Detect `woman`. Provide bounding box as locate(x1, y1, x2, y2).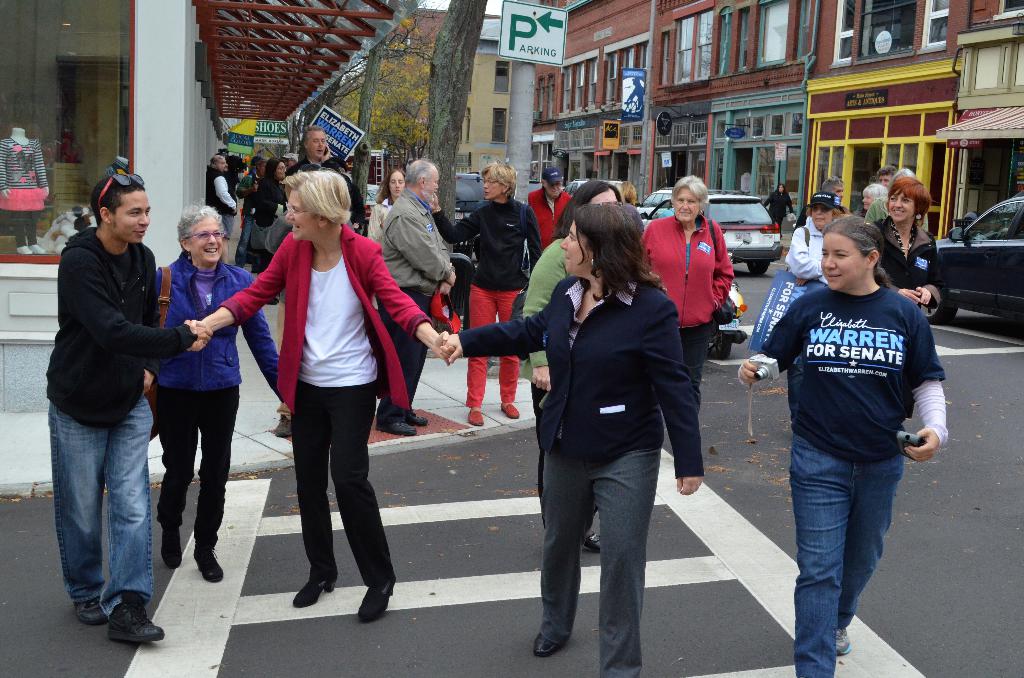
locate(639, 170, 733, 421).
